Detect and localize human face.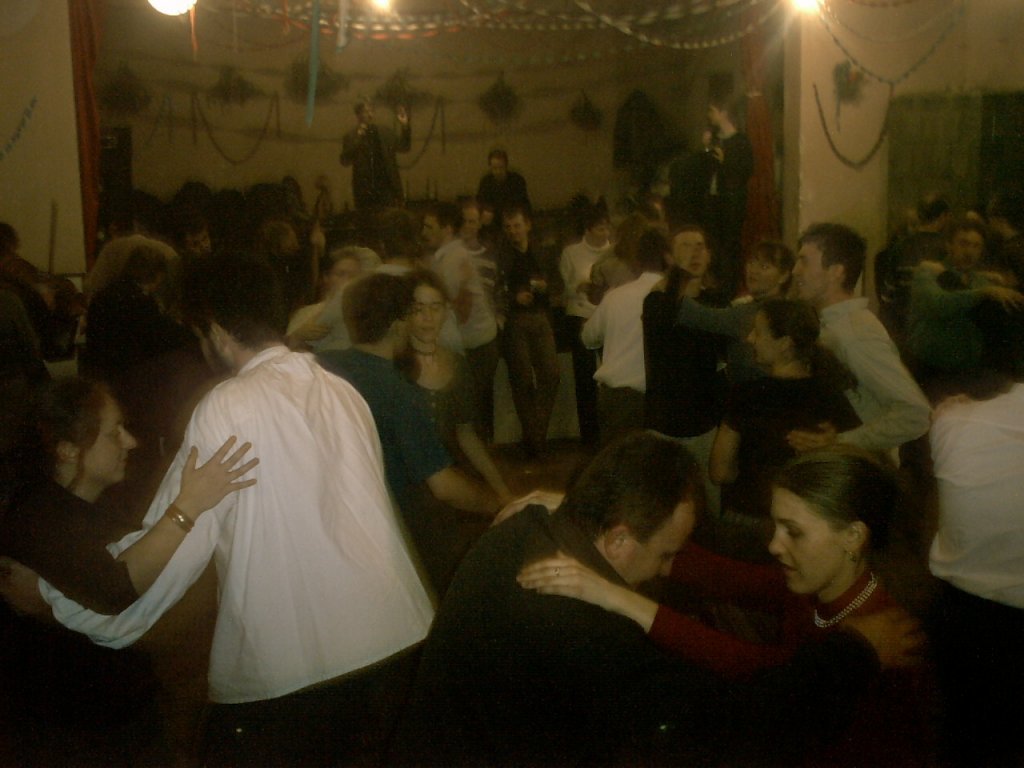
Localized at {"x1": 422, "y1": 214, "x2": 445, "y2": 253}.
